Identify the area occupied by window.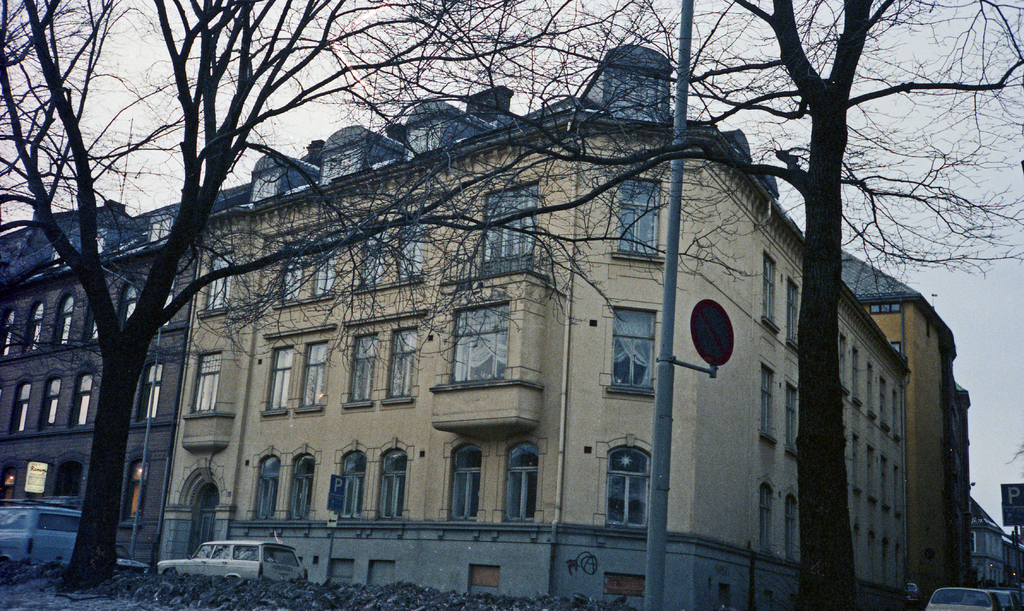
Area: region(16, 382, 33, 434).
